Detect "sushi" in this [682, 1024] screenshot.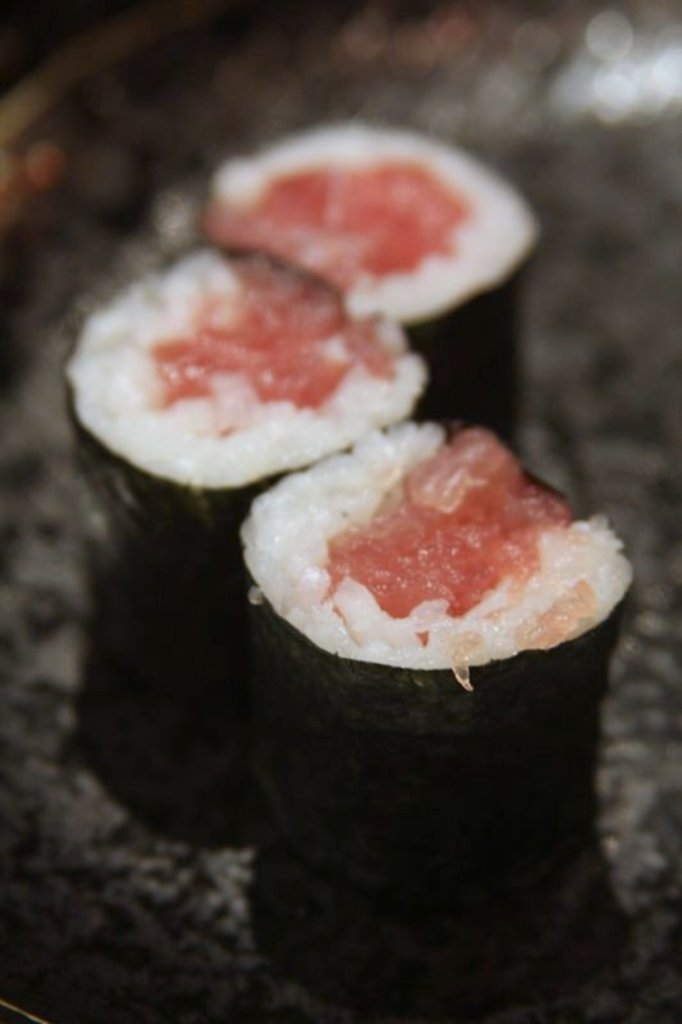
Detection: rect(253, 425, 626, 945).
